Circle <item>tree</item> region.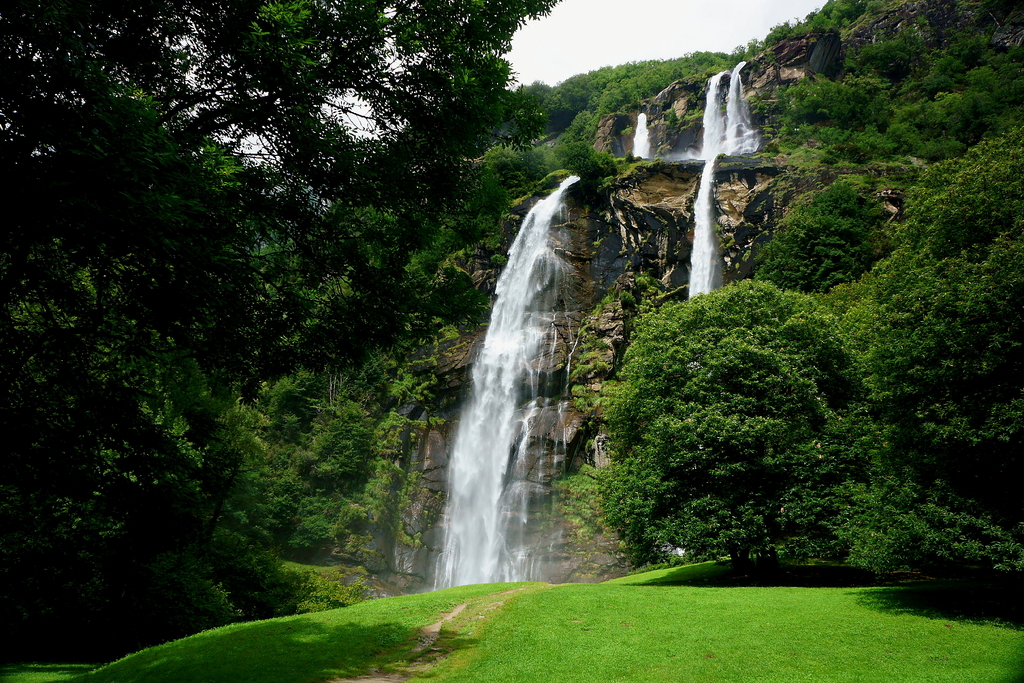
Region: <region>0, 0, 566, 682</region>.
